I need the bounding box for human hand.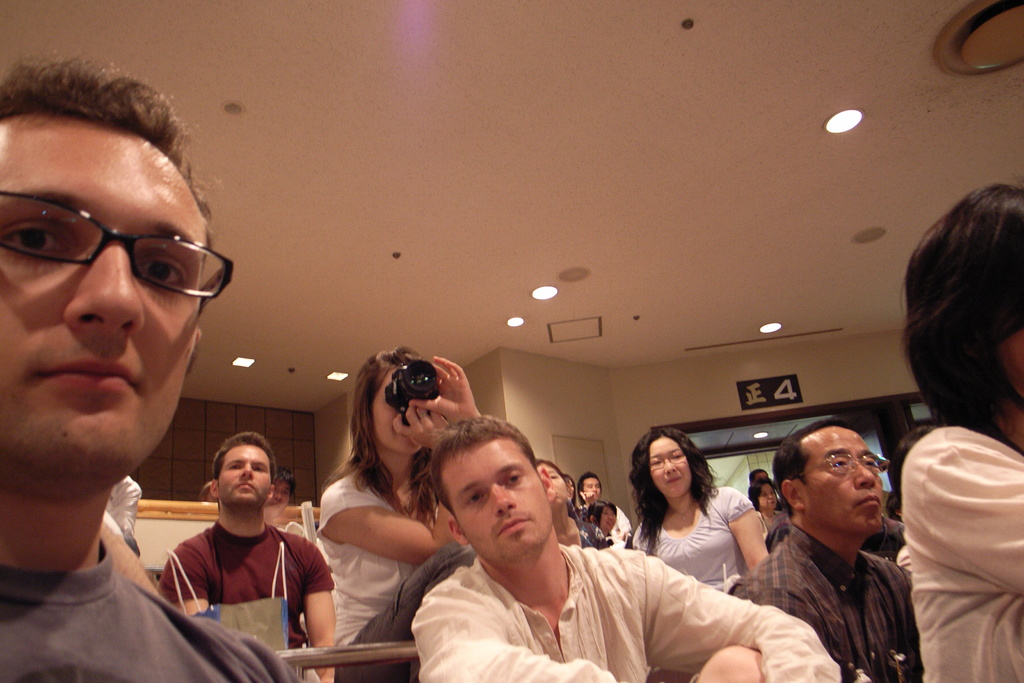
Here it is: (413, 354, 479, 427).
